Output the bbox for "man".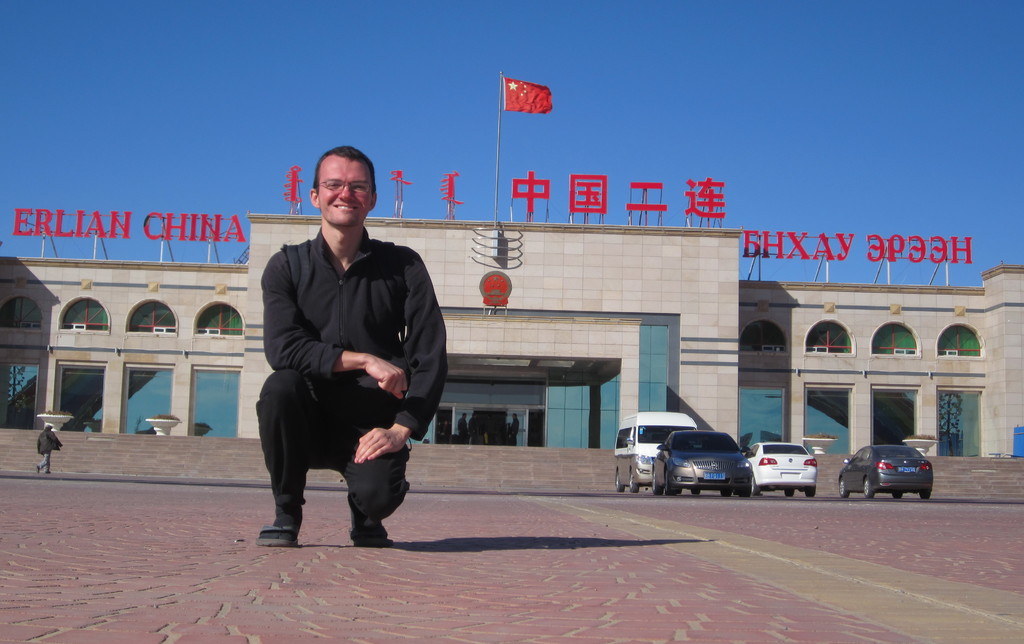
(left=29, top=422, right=62, bottom=474).
